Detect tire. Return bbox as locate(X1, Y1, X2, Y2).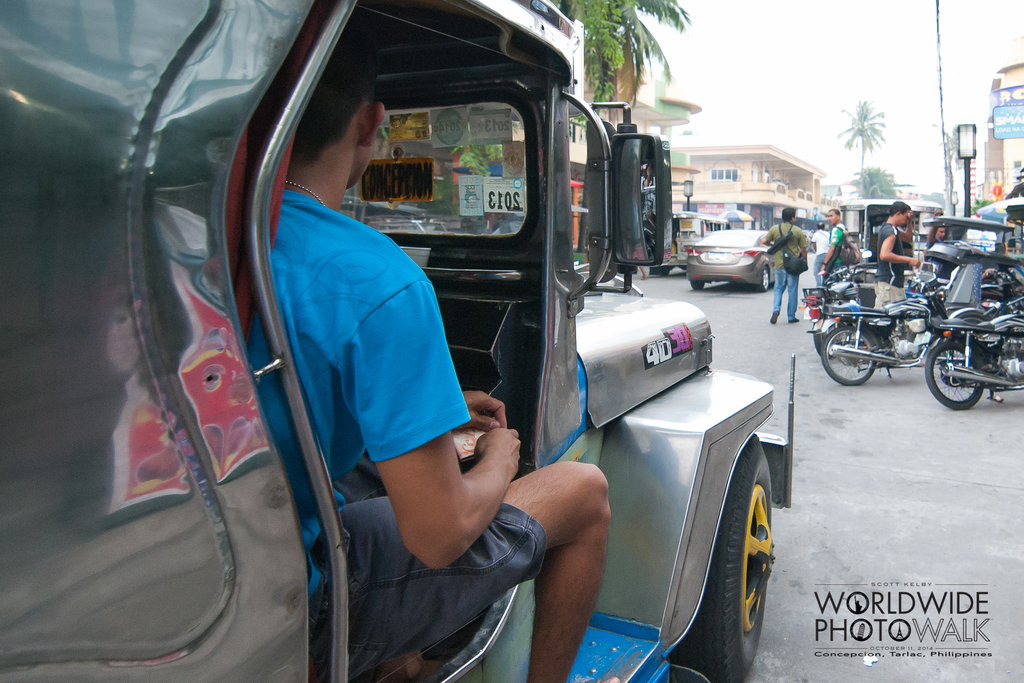
locate(924, 343, 985, 410).
